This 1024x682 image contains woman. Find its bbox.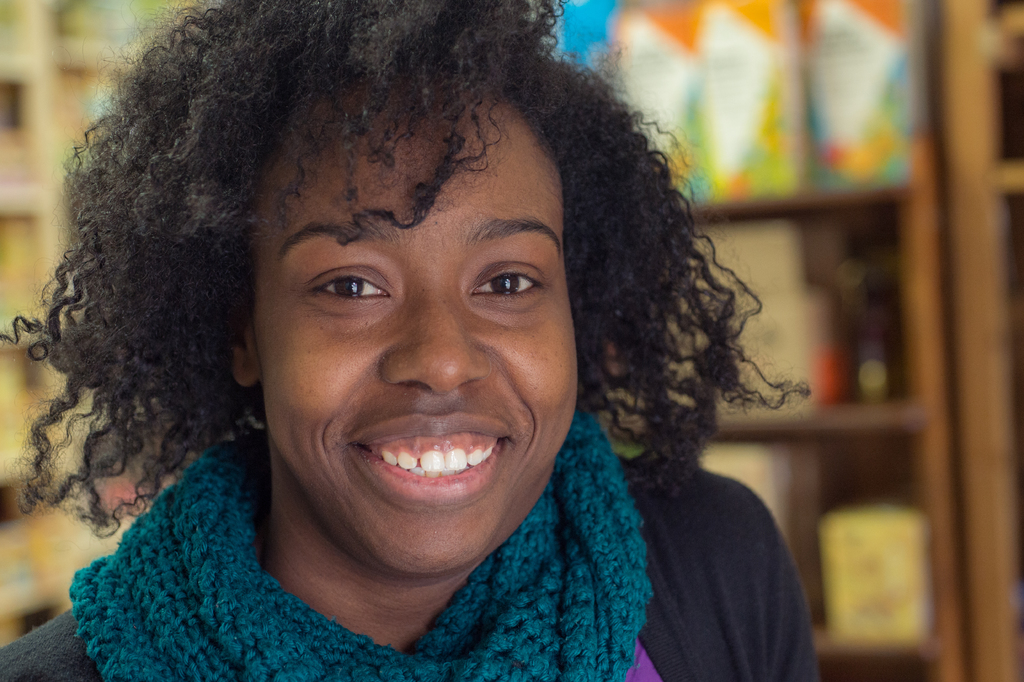
4:0:832:681.
